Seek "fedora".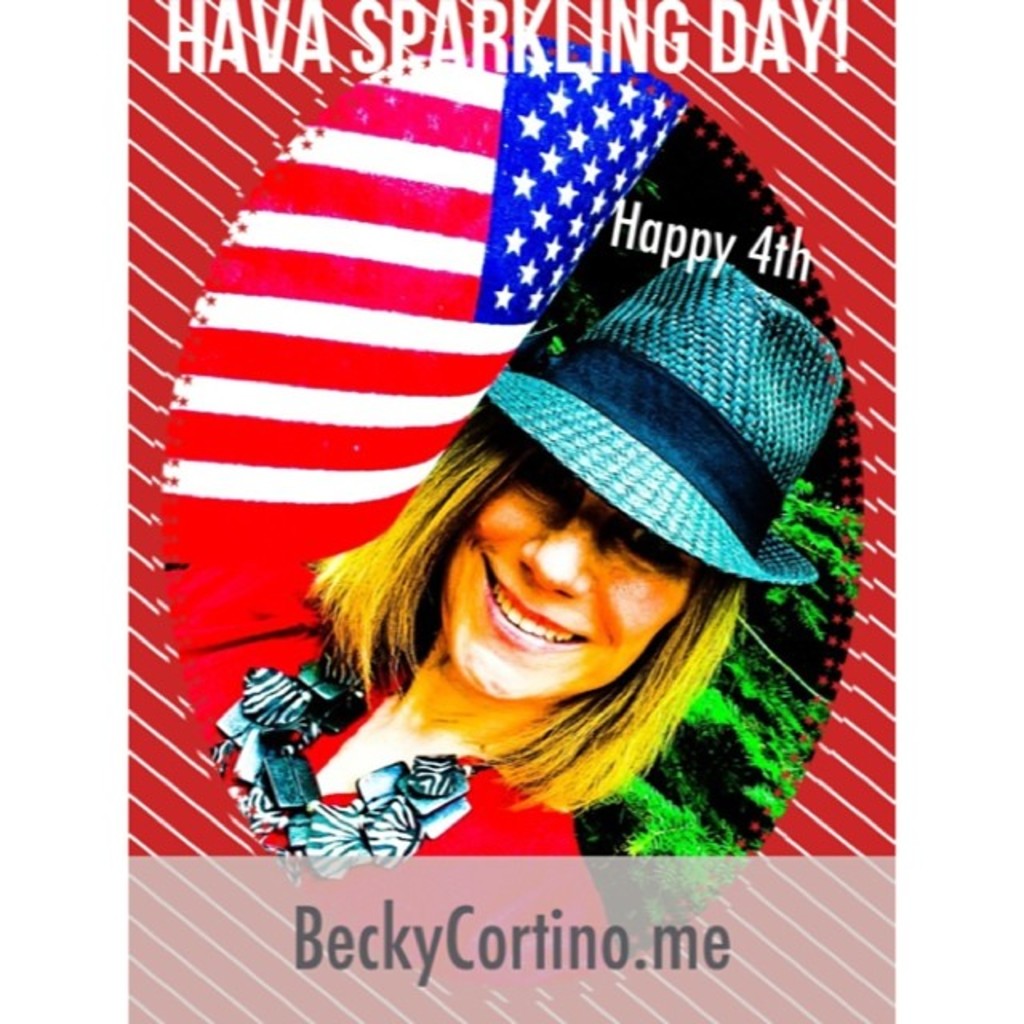
<region>474, 251, 843, 584</region>.
